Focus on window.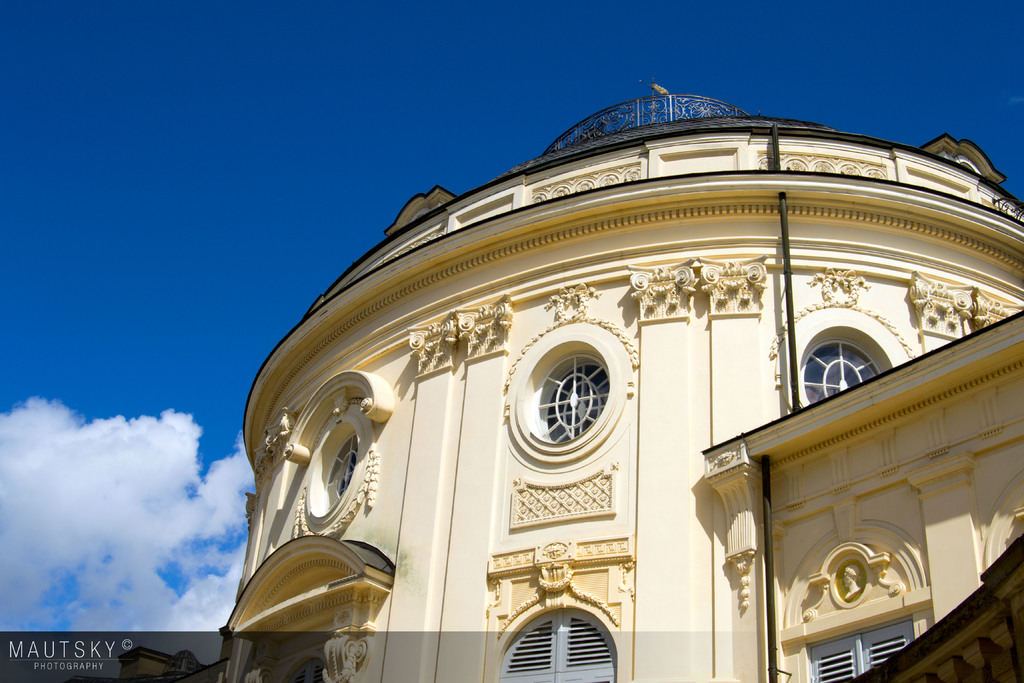
Focused at region(802, 343, 879, 403).
